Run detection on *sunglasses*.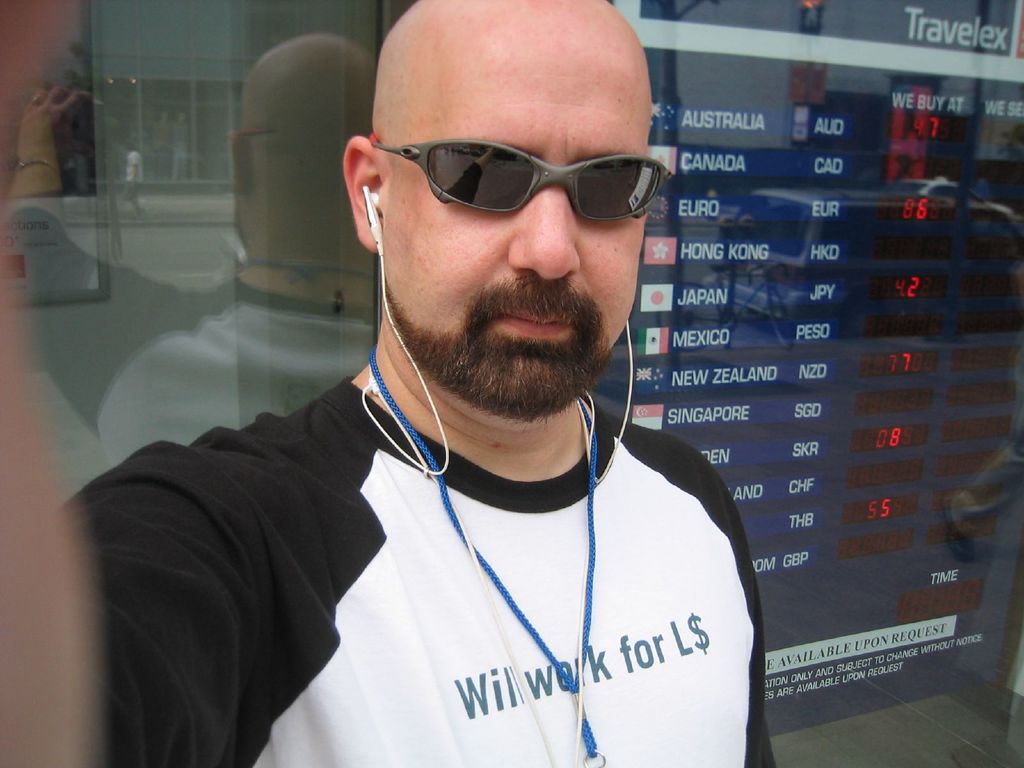
Result: locate(366, 129, 674, 223).
